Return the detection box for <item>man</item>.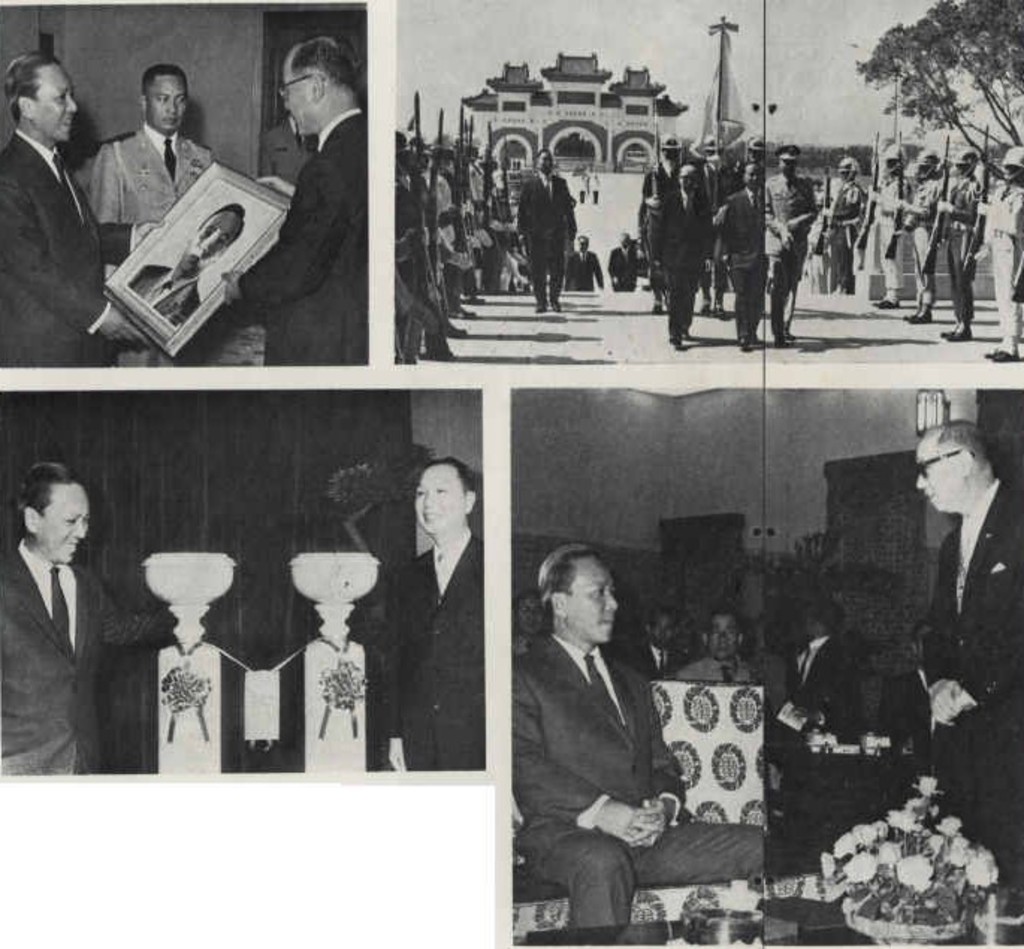
BBox(508, 531, 721, 928).
